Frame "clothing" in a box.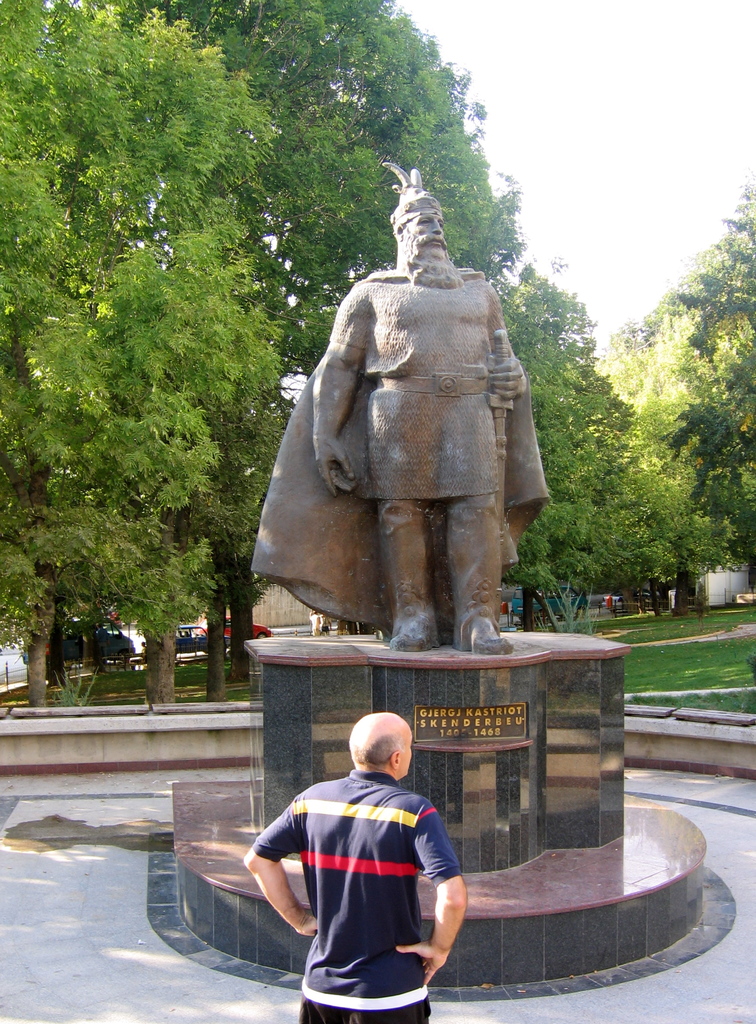
[x1=252, y1=764, x2=457, y2=1023].
